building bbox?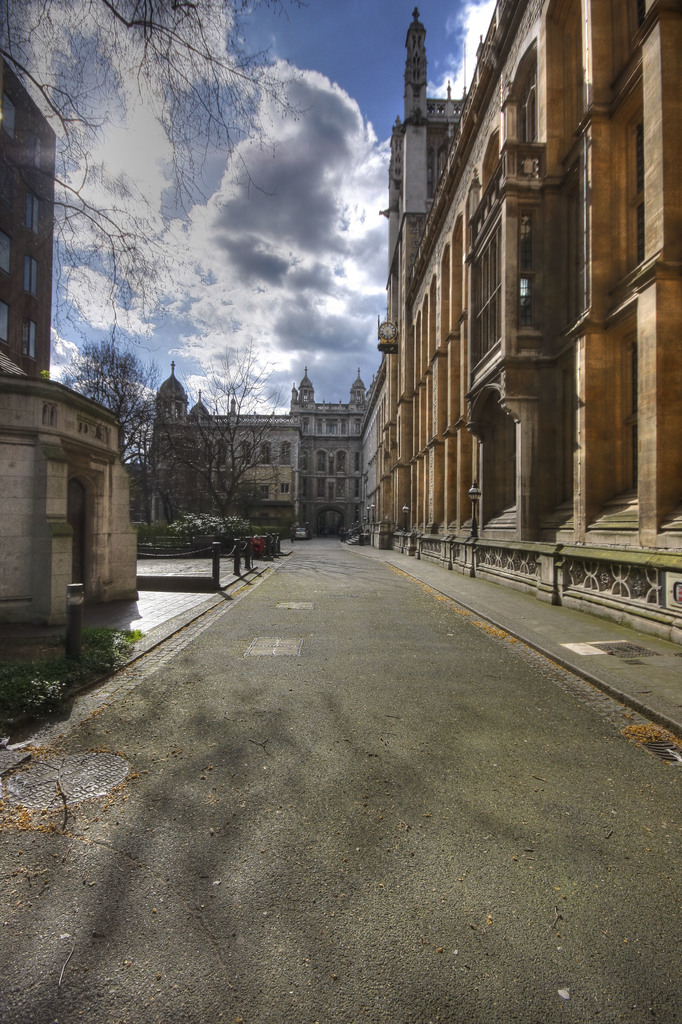
154,356,387,536
